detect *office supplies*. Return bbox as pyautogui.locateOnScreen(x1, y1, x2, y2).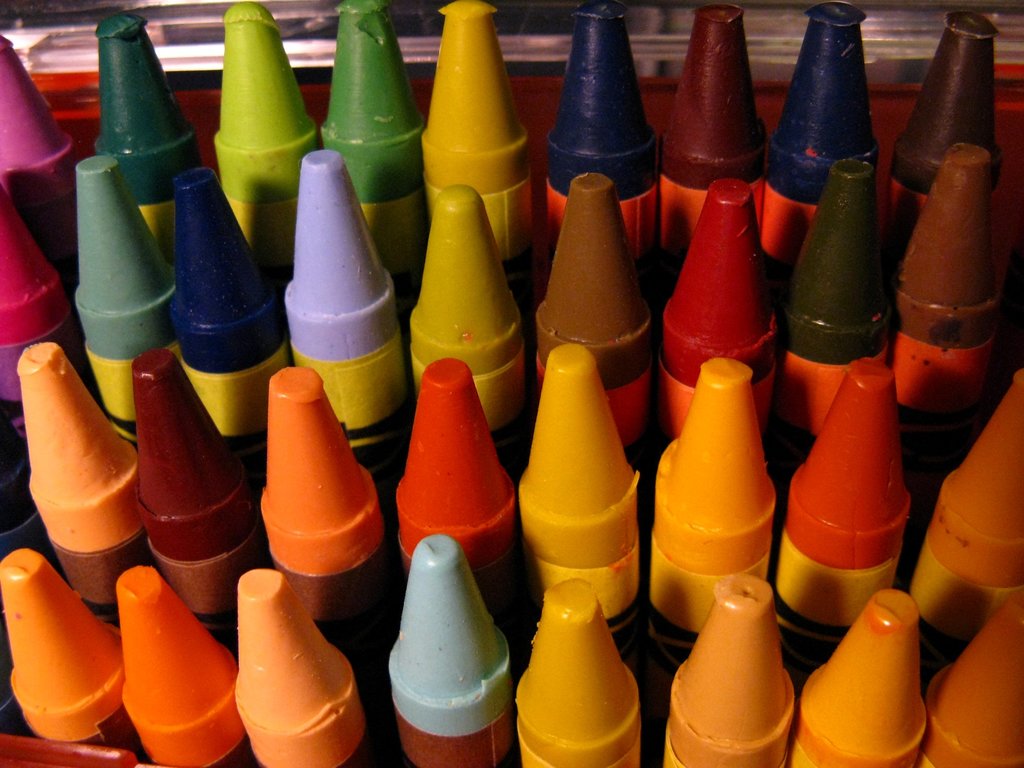
pyautogui.locateOnScreen(386, 532, 510, 767).
